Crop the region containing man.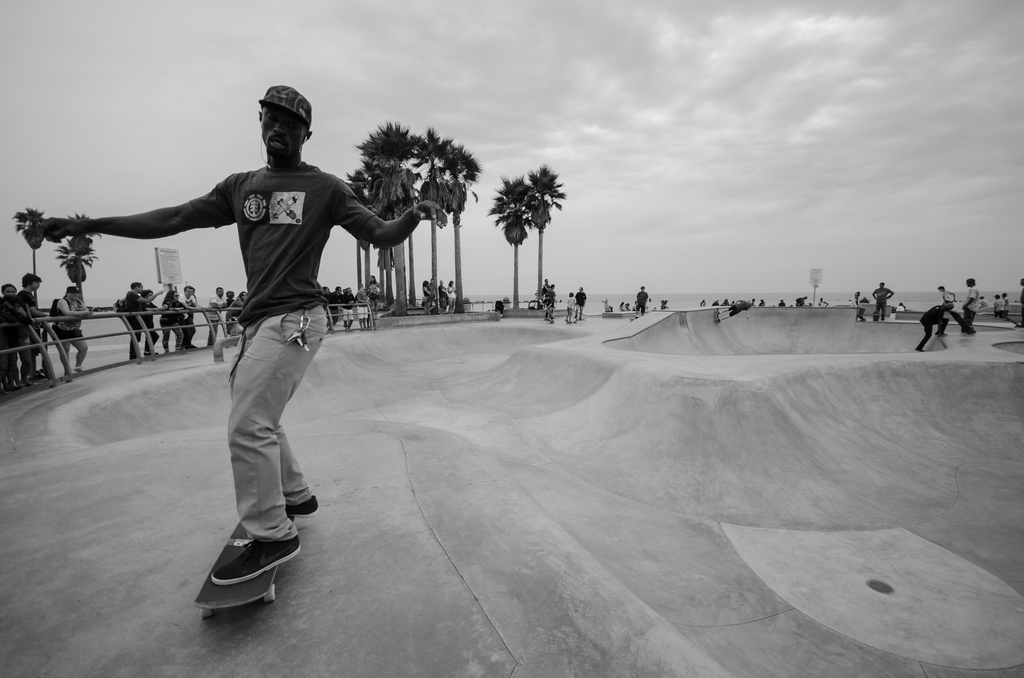
Crop region: (15,274,49,382).
